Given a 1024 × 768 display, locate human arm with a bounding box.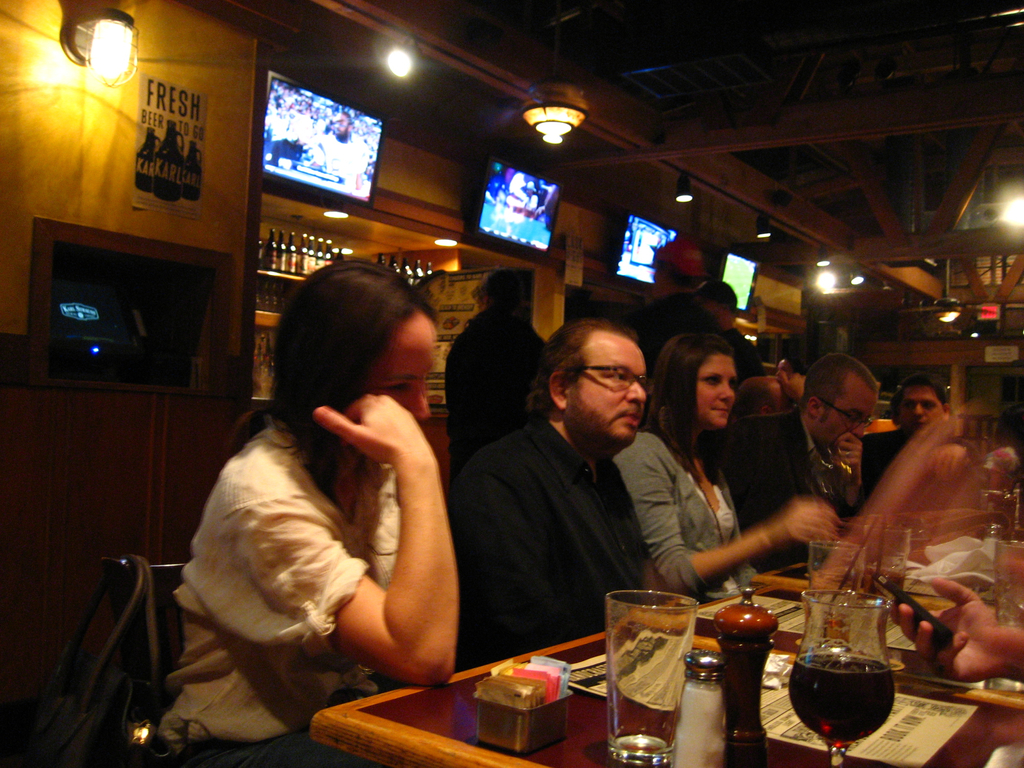
Located: region(615, 467, 673, 616).
